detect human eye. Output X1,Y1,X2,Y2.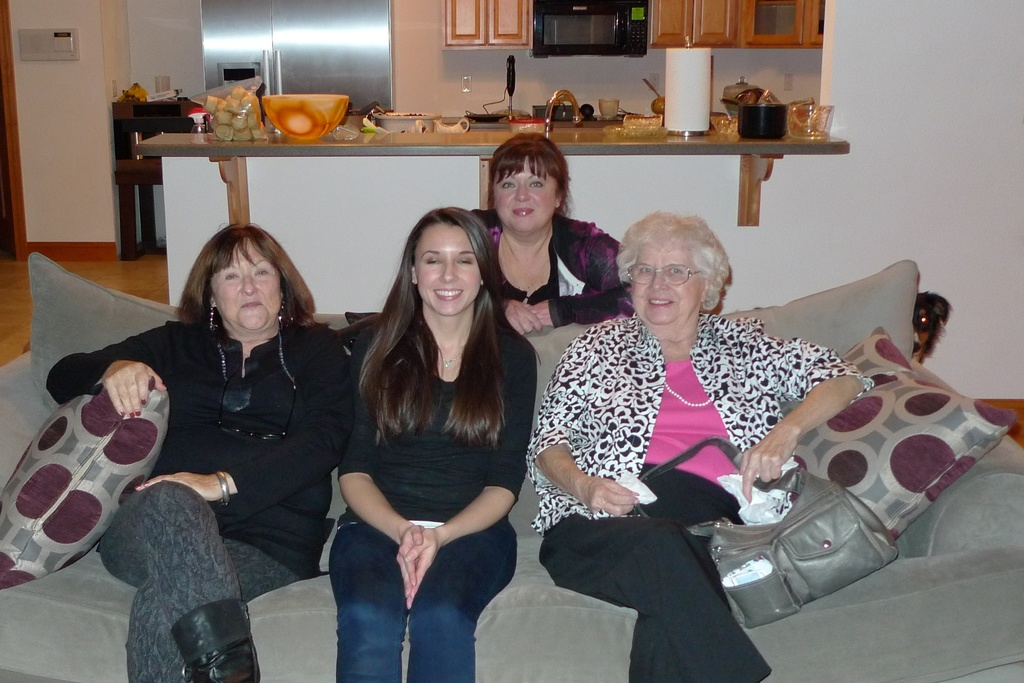
455,258,471,267.
